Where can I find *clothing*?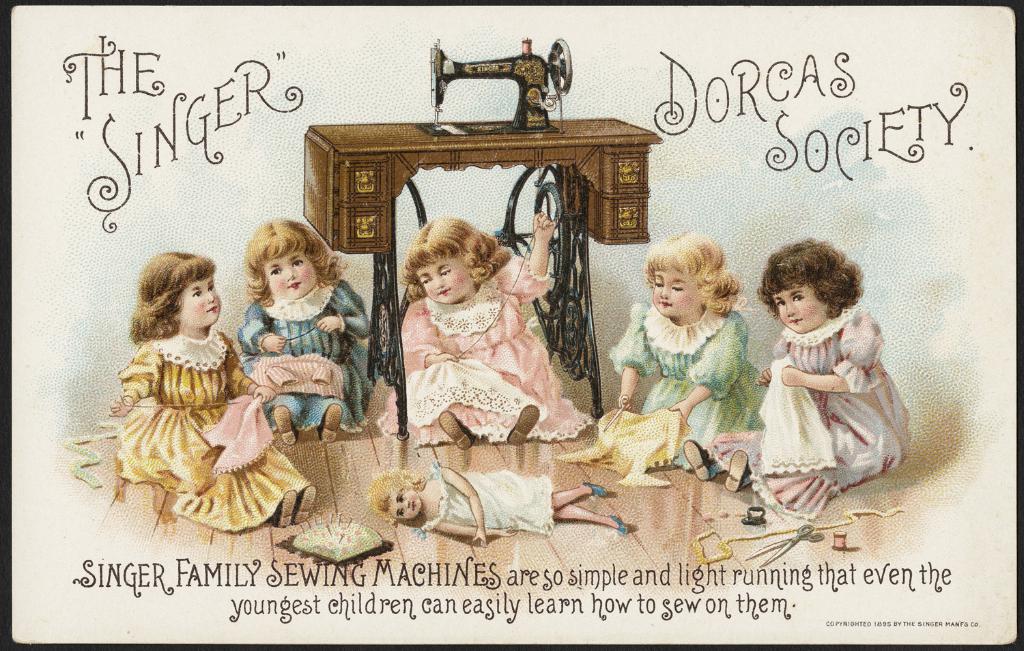
You can find it at Rect(747, 291, 907, 491).
